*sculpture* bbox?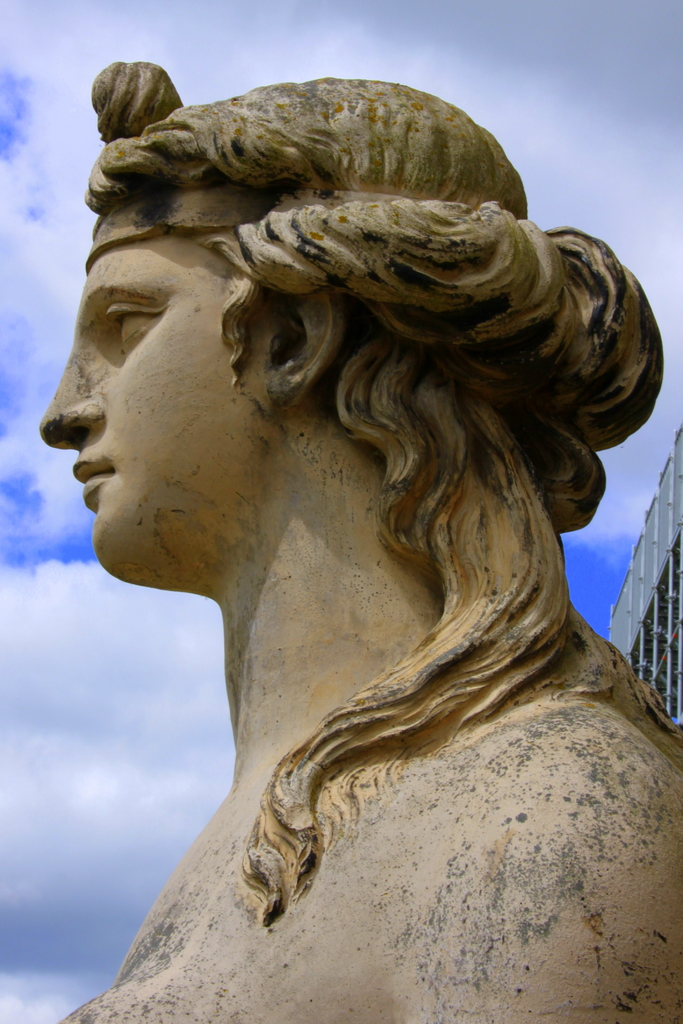
box=[60, 51, 682, 1023]
